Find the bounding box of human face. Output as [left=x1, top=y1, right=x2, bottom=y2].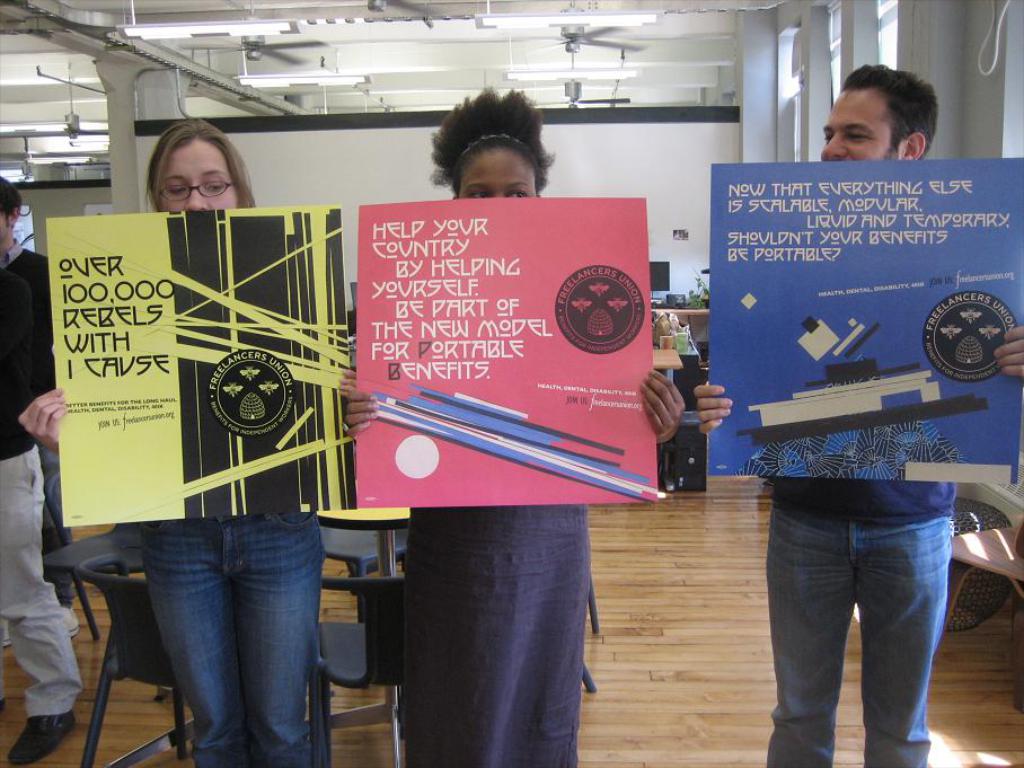
[left=462, top=157, right=530, bottom=197].
